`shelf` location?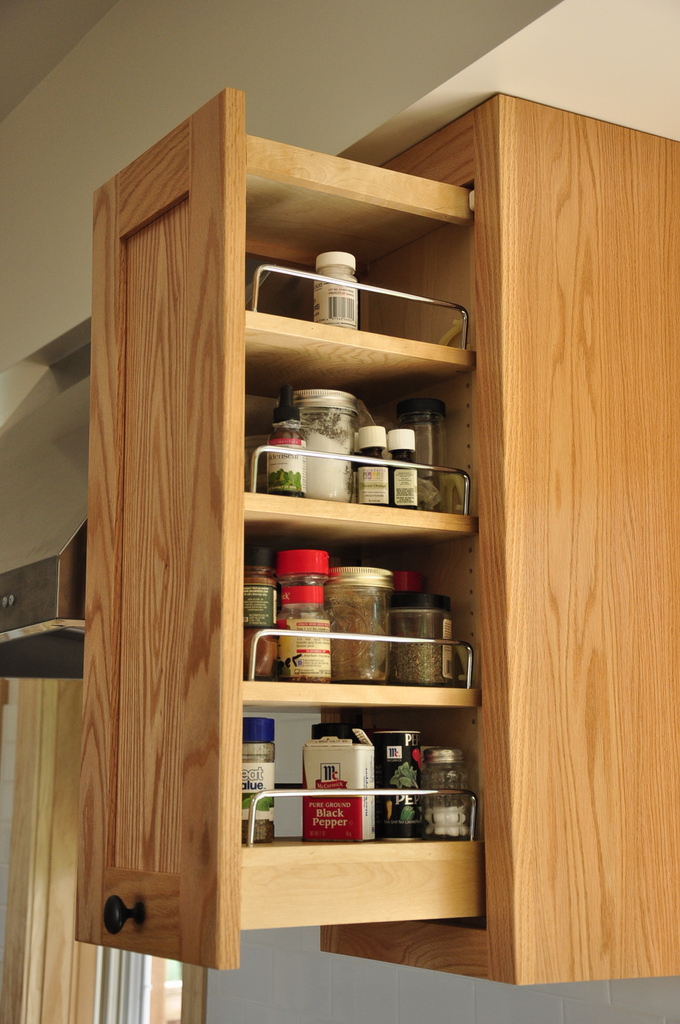
x1=236, y1=359, x2=476, y2=525
